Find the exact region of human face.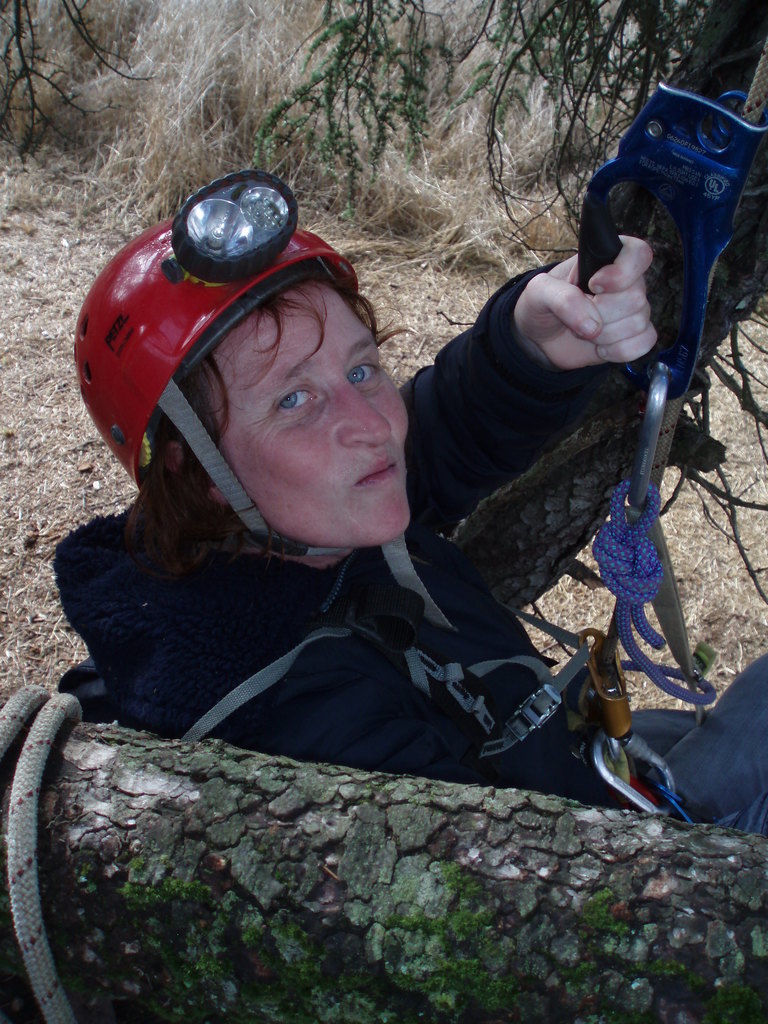
Exact region: rect(198, 276, 411, 548).
